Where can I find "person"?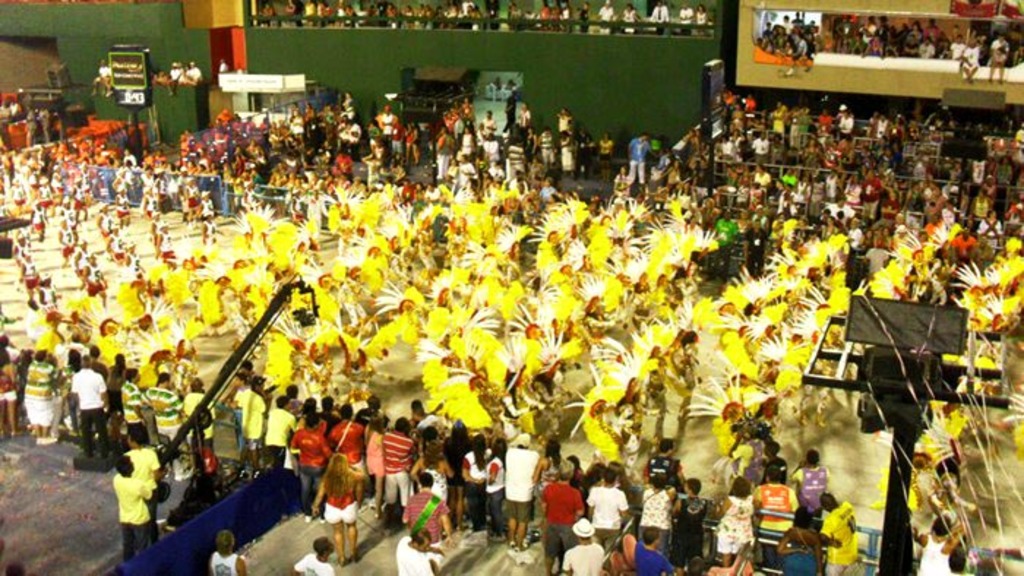
You can find it at Rect(630, 522, 676, 575).
